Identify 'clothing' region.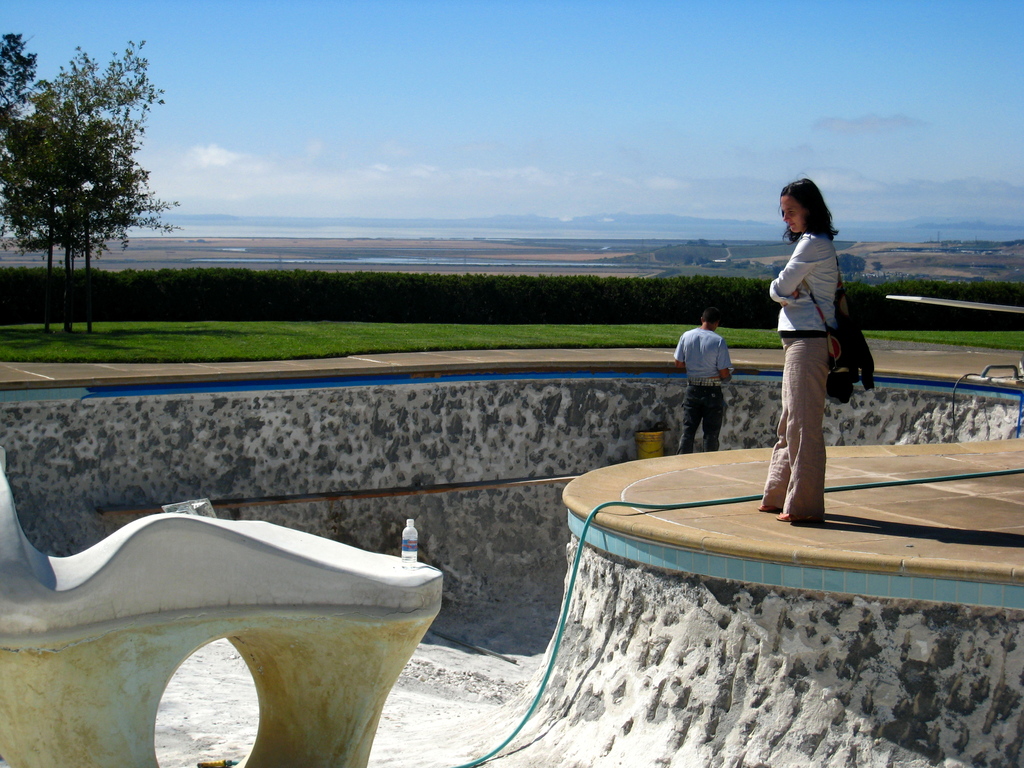
Region: pyautogui.locateOnScreen(759, 230, 847, 515).
